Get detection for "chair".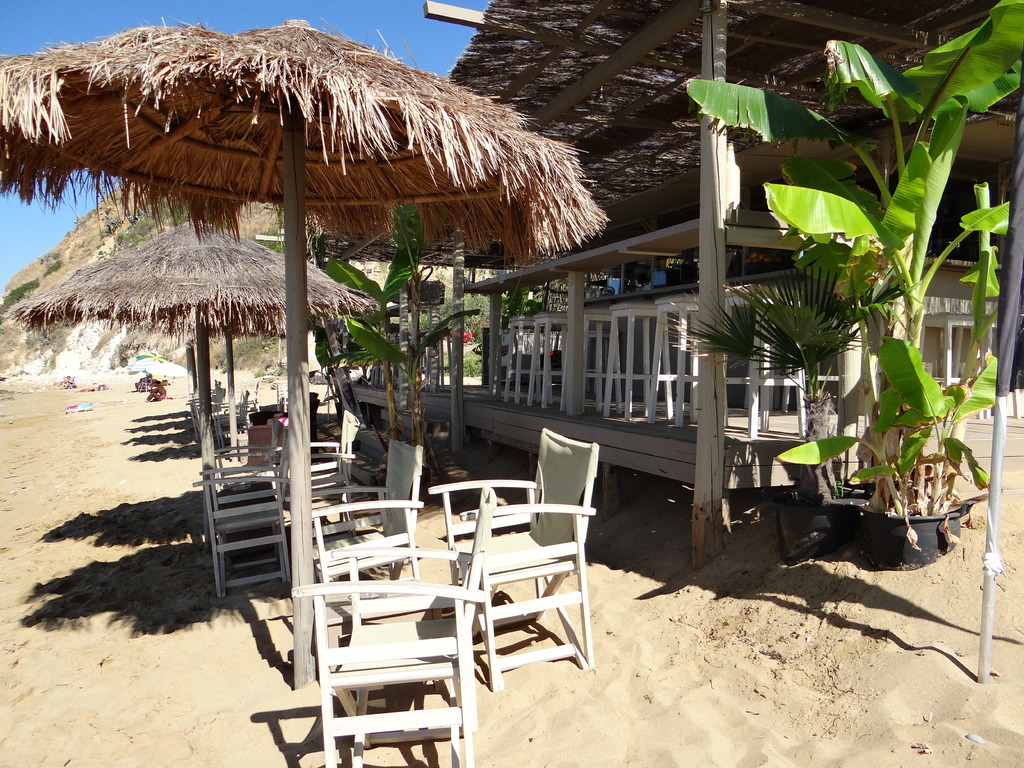
Detection: pyautogui.locateOnScreen(275, 493, 490, 767).
